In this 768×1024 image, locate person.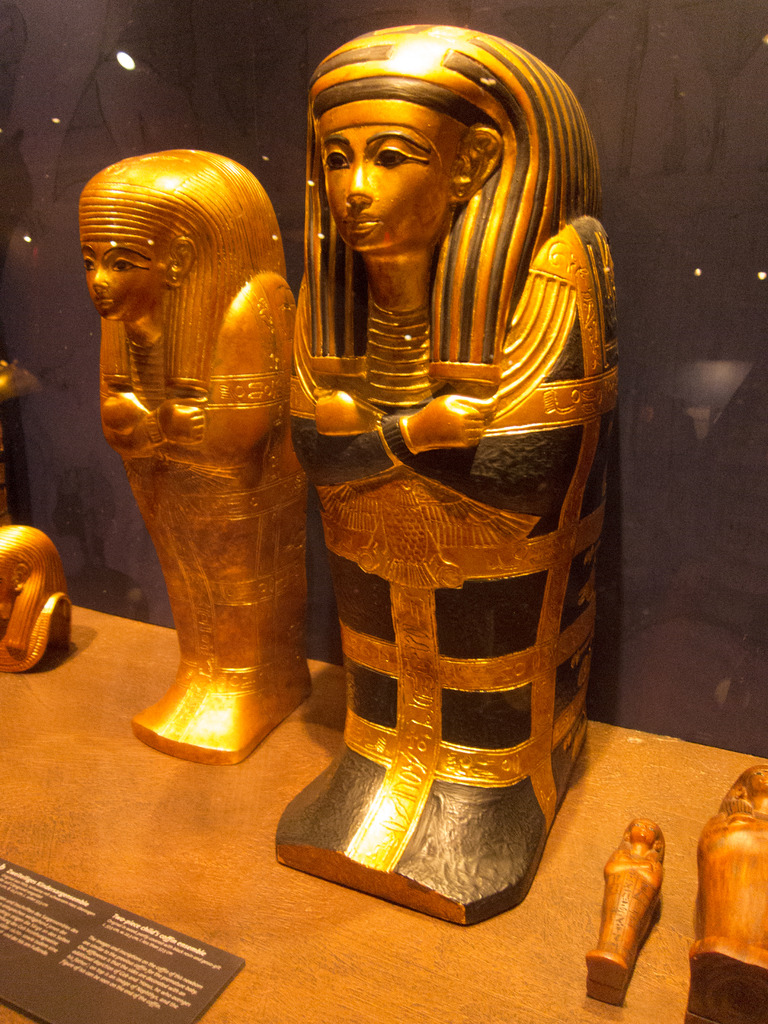
Bounding box: (72,149,300,749).
